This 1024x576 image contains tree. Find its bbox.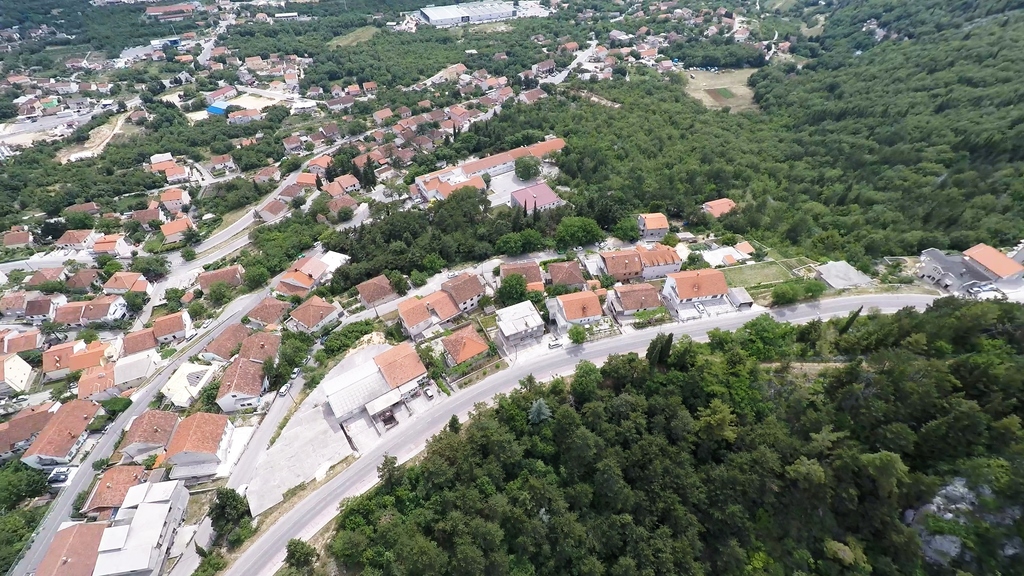
box(204, 483, 253, 541).
